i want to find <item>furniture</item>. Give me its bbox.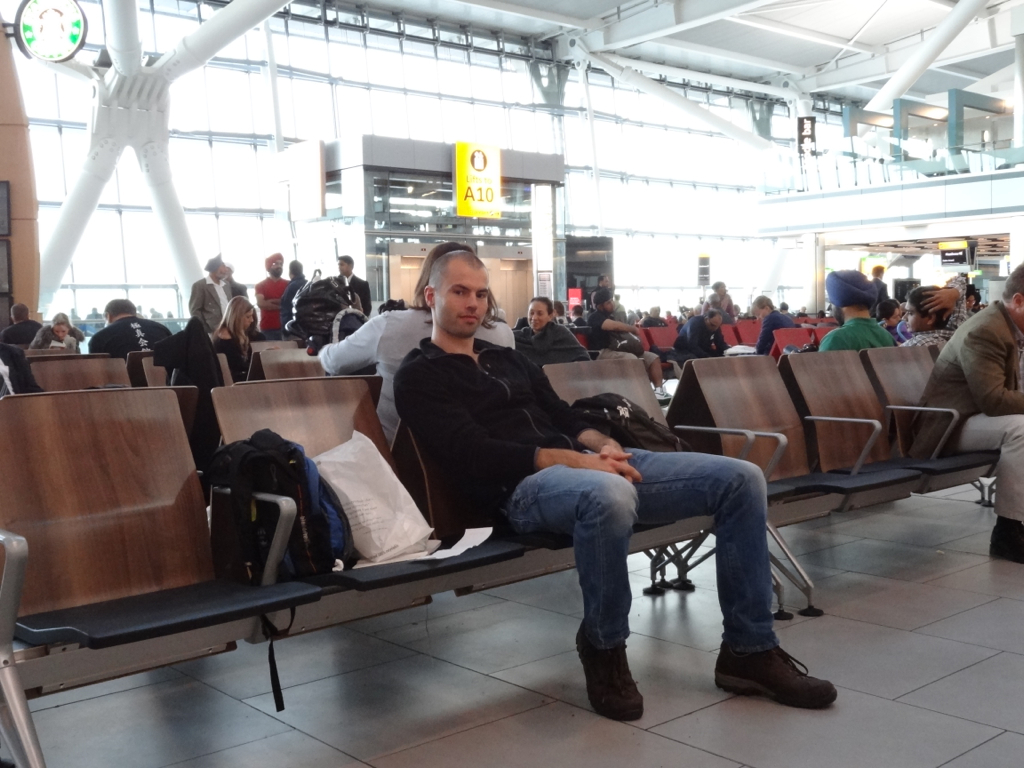
pyautogui.locateOnScreen(130, 347, 161, 389).
